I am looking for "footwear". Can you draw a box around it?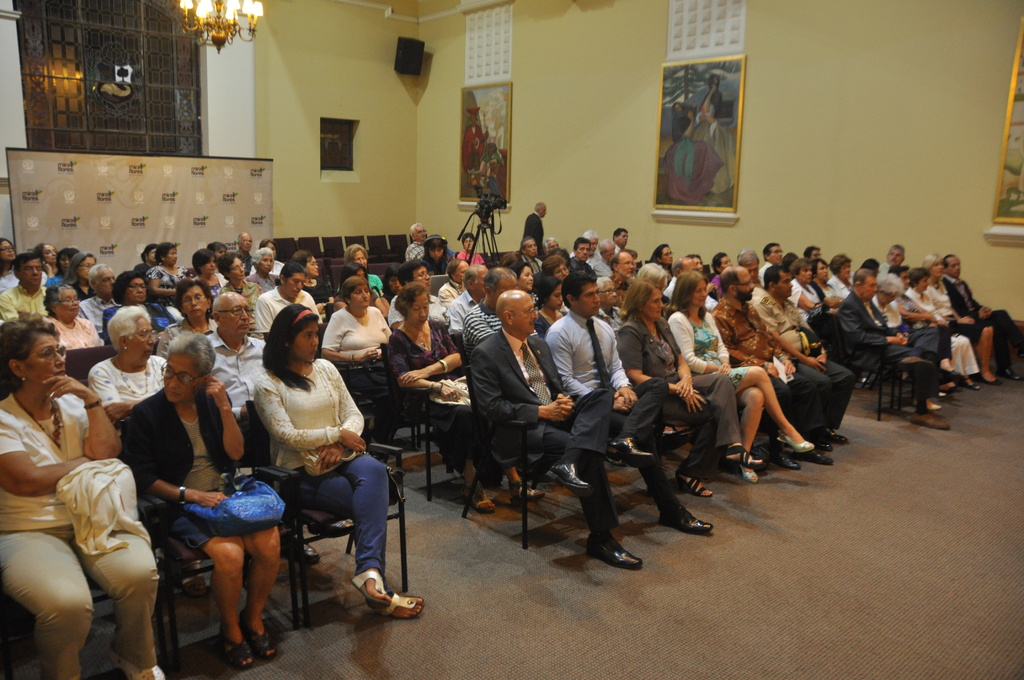
Sure, the bounding box is 580:513:643:578.
